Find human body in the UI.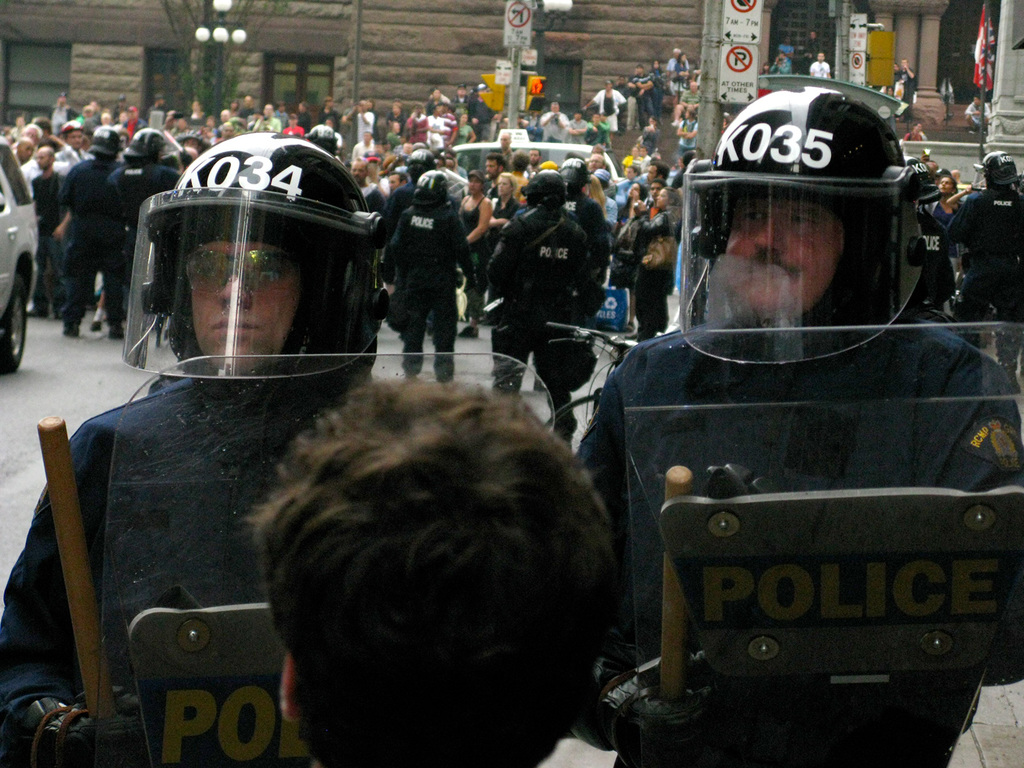
UI element at pyautogui.locateOnScreen(579, 110, 610, 148).
